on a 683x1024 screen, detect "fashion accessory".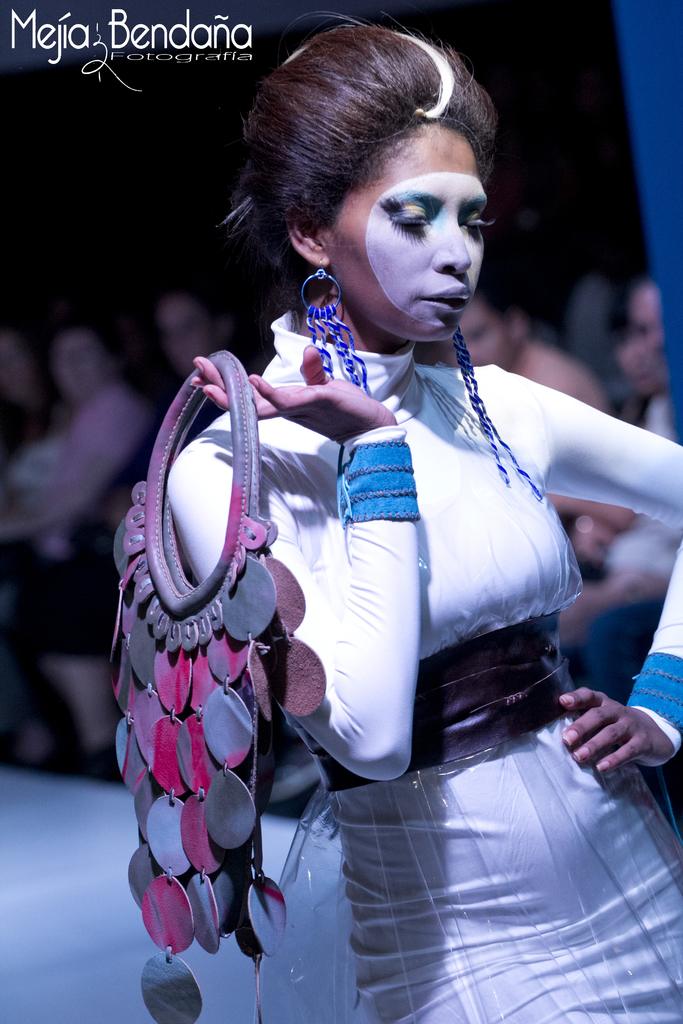
<bbox>114, 346, 319, 1012</bbox>.
